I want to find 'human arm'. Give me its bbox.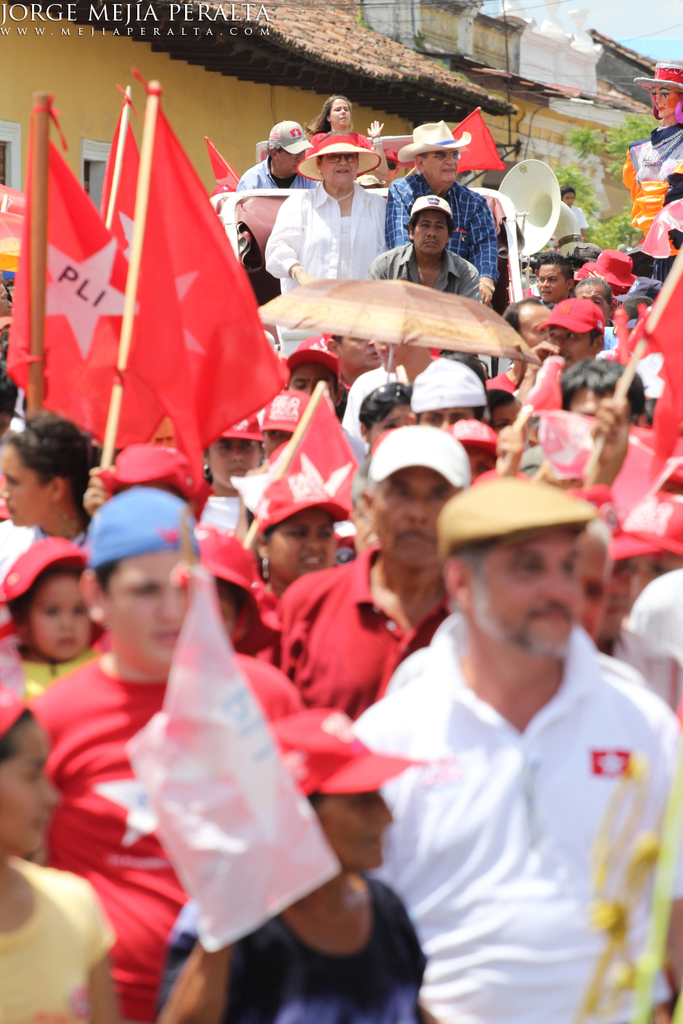
(257,187,317,289).
